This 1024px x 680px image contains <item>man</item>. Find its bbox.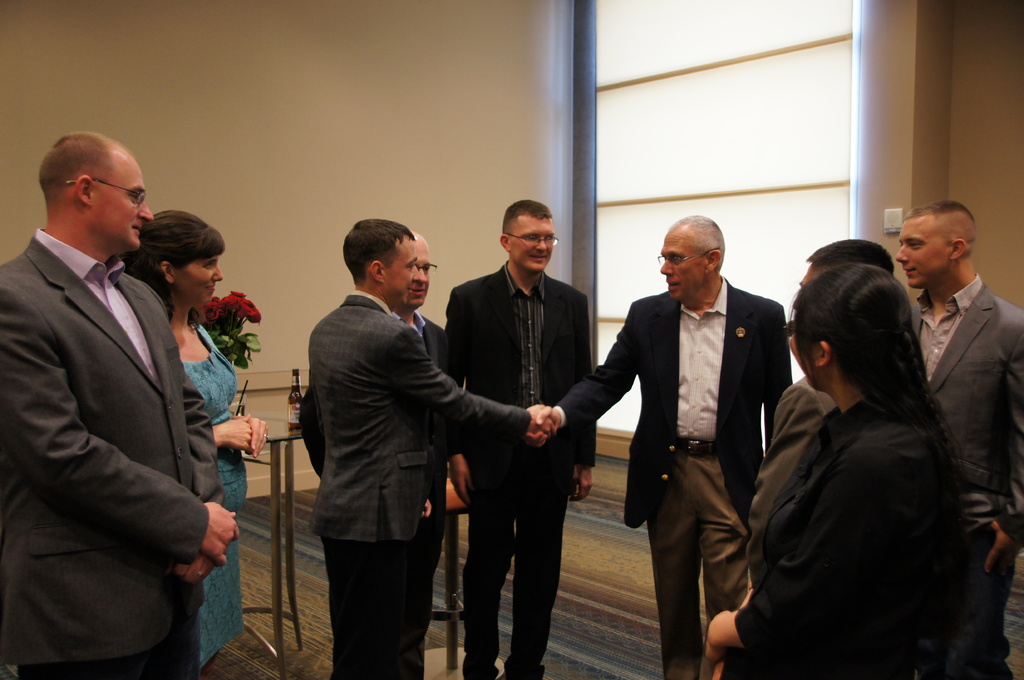
<box>525,215,795,679</box>.
